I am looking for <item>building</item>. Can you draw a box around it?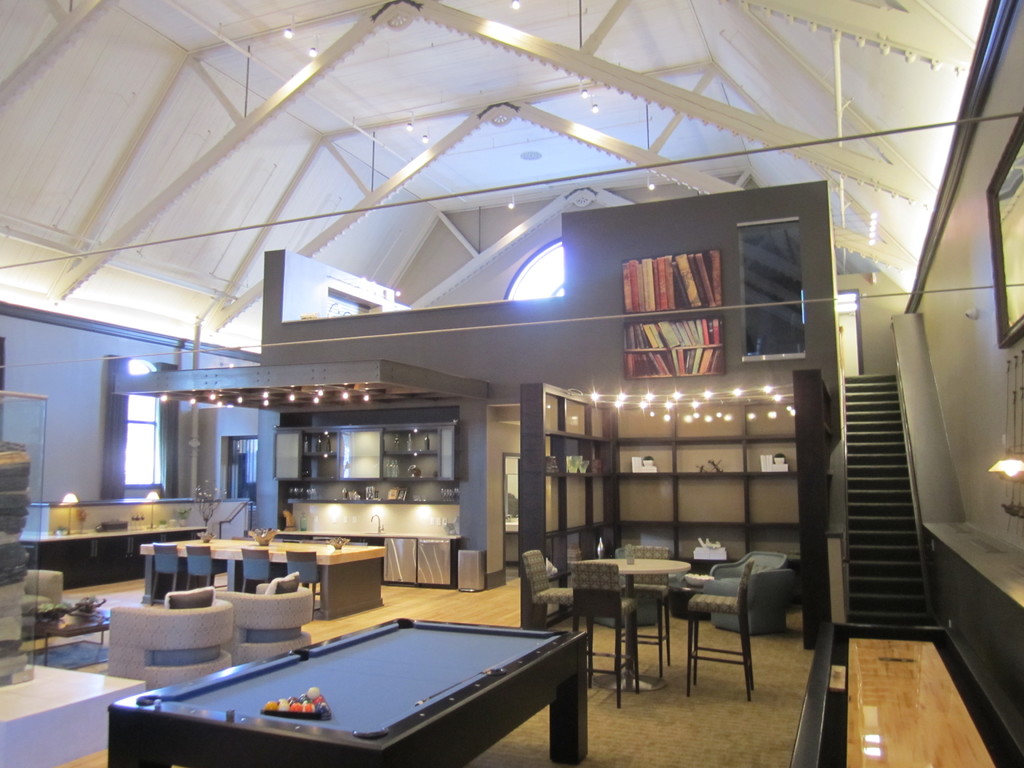
Sure, the bounding box is 0:0:1023:767.
